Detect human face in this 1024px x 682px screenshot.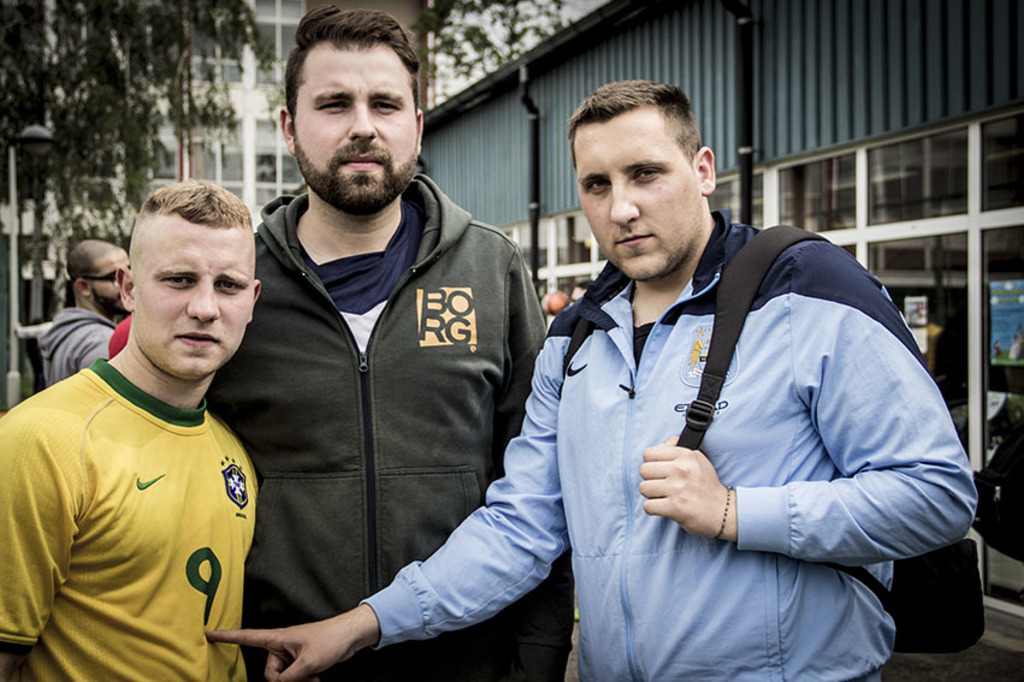
Detection: pyautogui.locateOnScreen(129, 231, 251, 378).
